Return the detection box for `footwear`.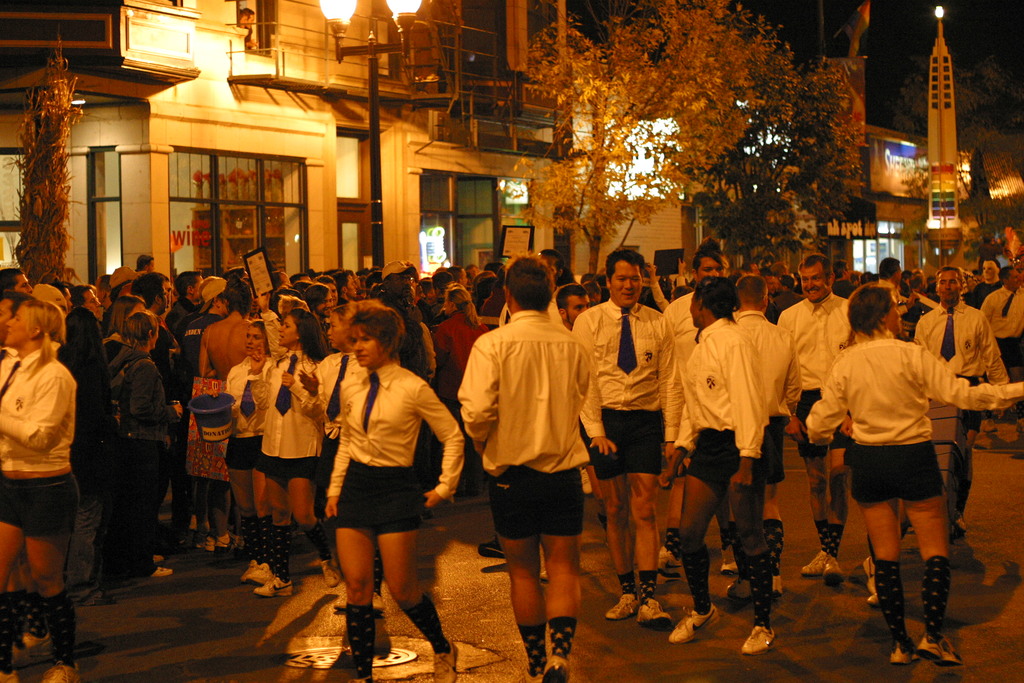
[x1=605, y1=598, x2=638, y2=617].
